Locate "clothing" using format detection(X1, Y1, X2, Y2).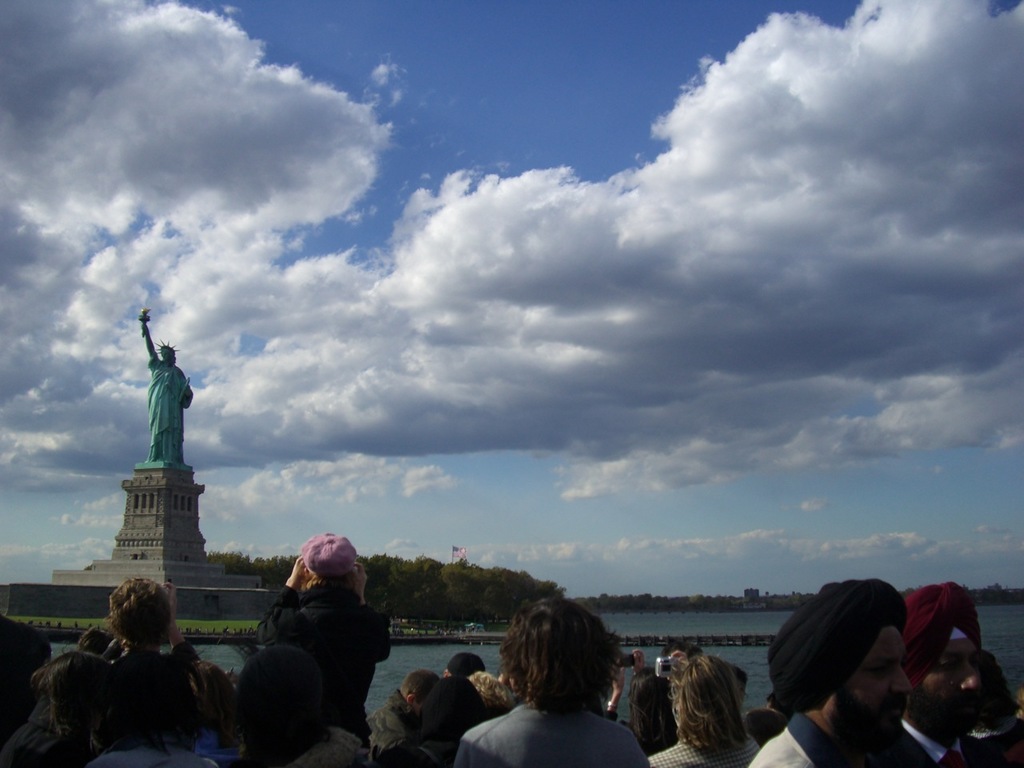
detection(90, 733, 222, 767).
